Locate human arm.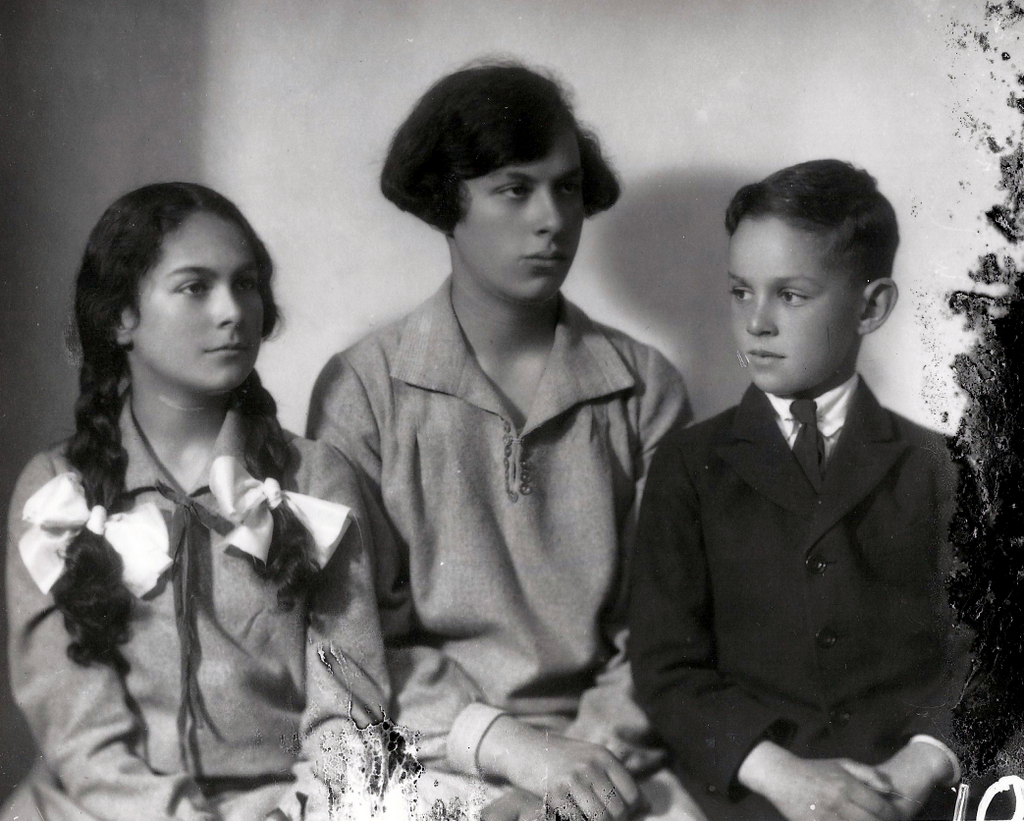
Bounding box: <region>13, 449, 226, 820</region>.
